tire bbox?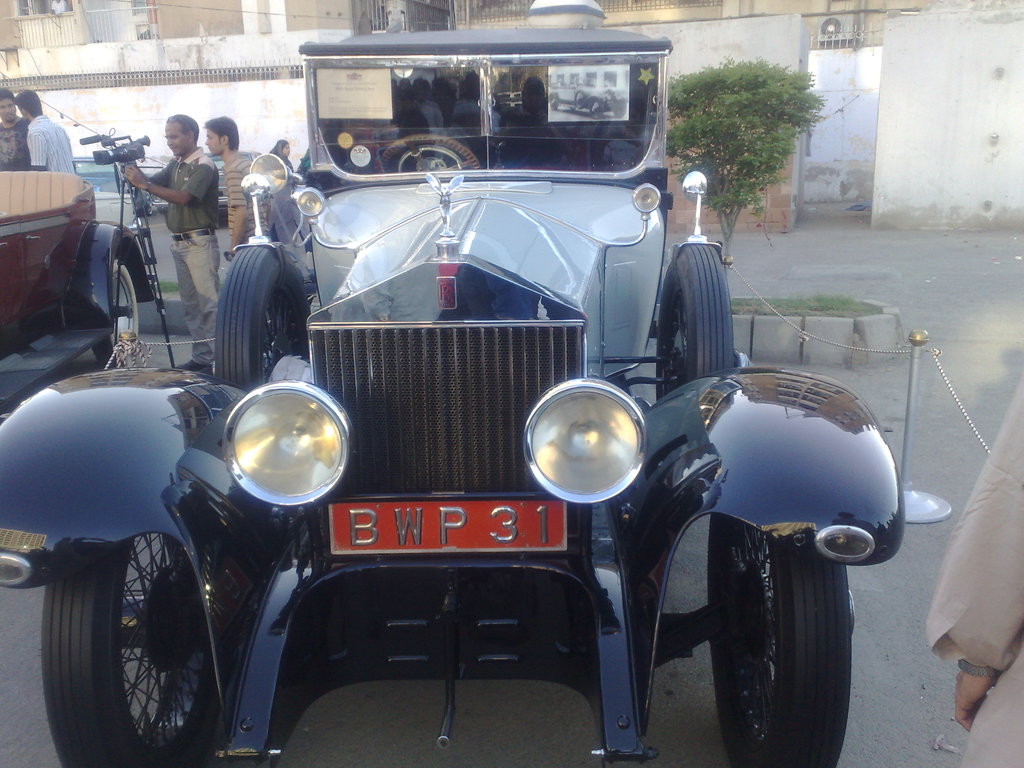
BBox(220, 246, 309, 392)
